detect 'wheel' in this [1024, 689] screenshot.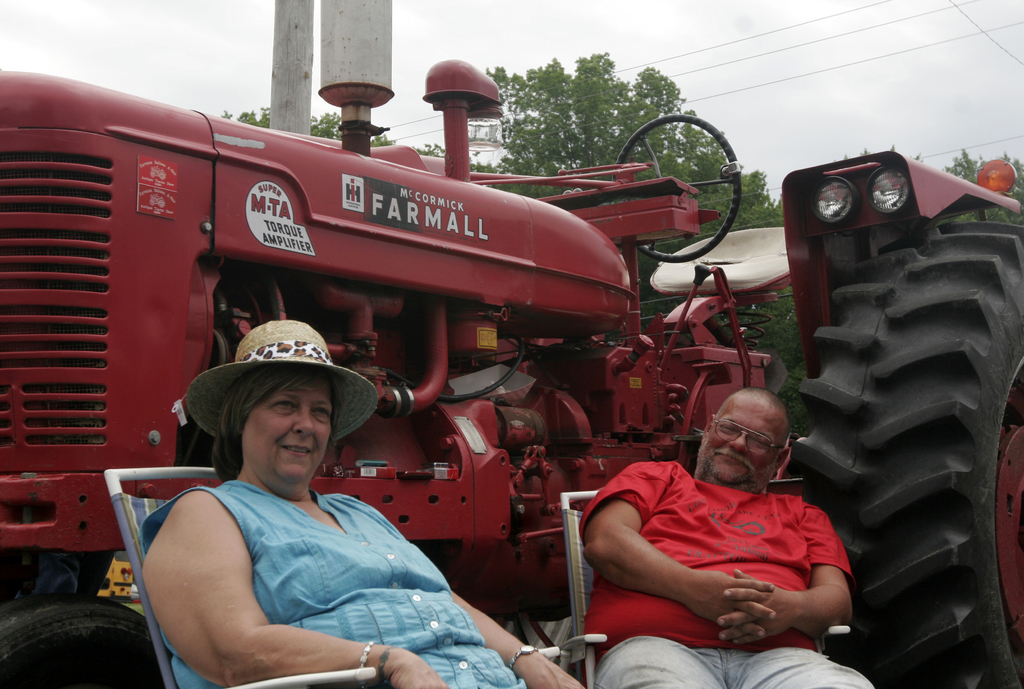
Detection: bbox(0, 607, 170, 687).
